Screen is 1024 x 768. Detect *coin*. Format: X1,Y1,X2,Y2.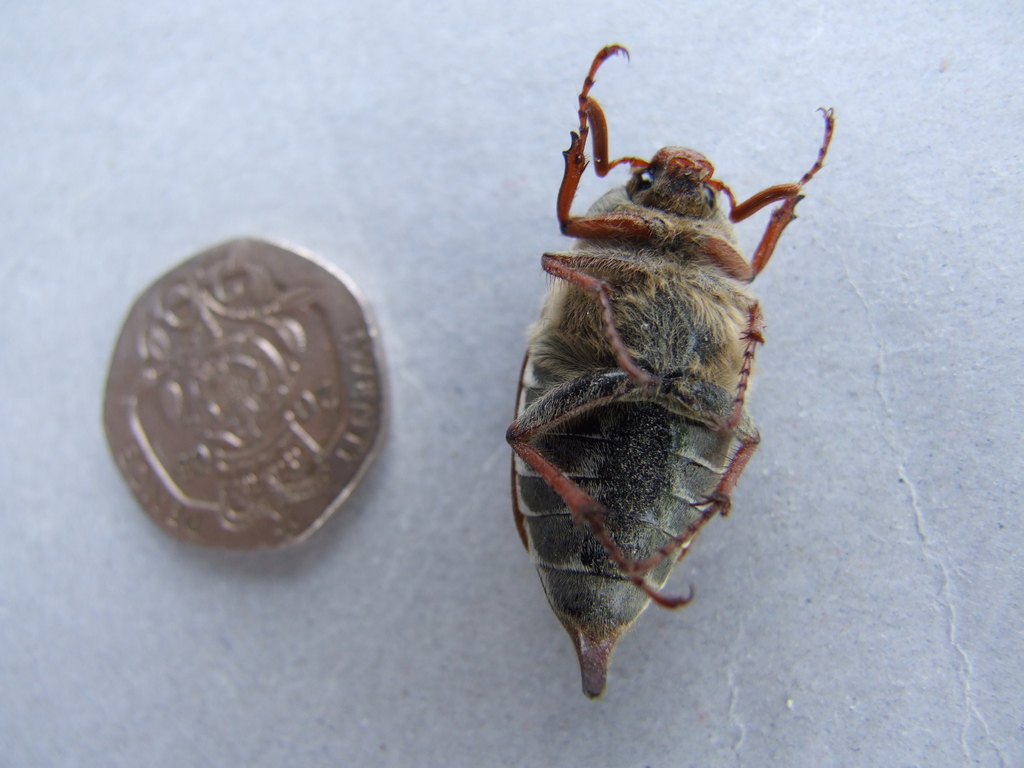
97,230,384,554.
